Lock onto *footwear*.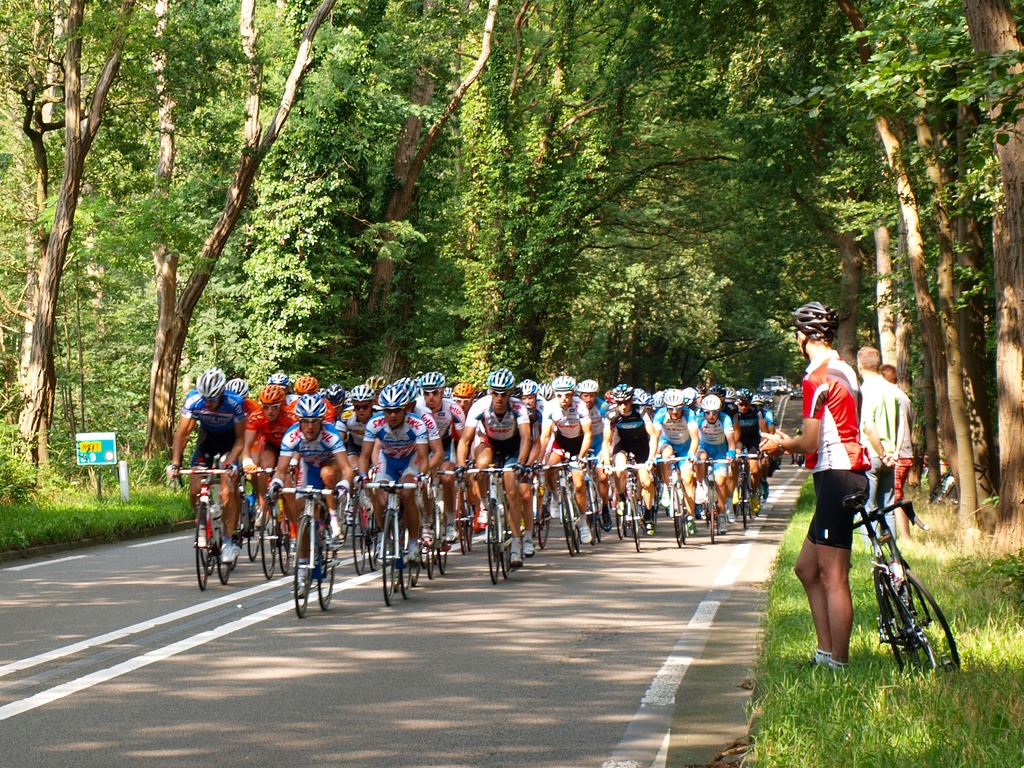
Locked: crop(642, 516, 654, 530).
